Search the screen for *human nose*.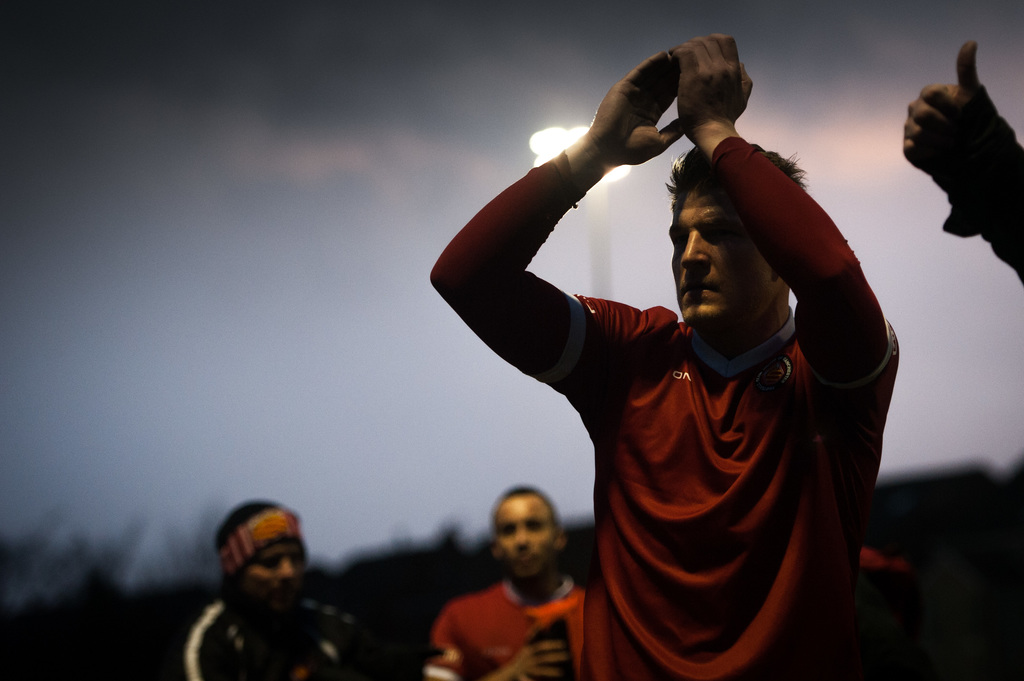
Found at 515:525:530:547.
